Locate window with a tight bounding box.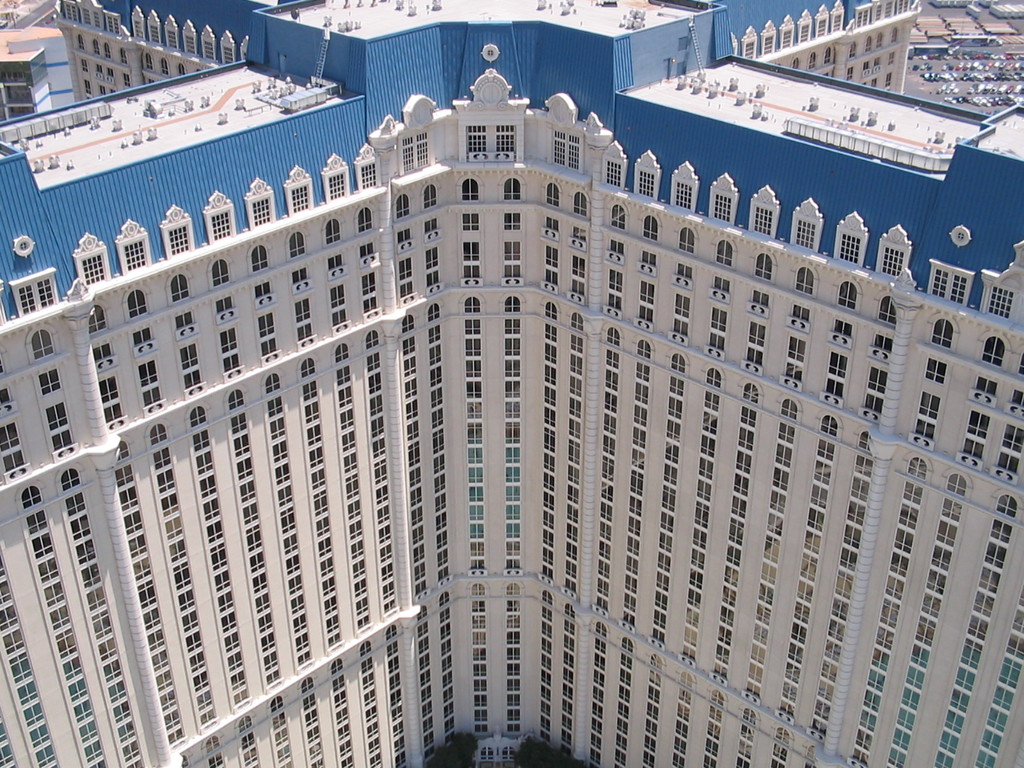
{"x1": 470, "y1": 445, "x2": 481, "y2": 465}.
